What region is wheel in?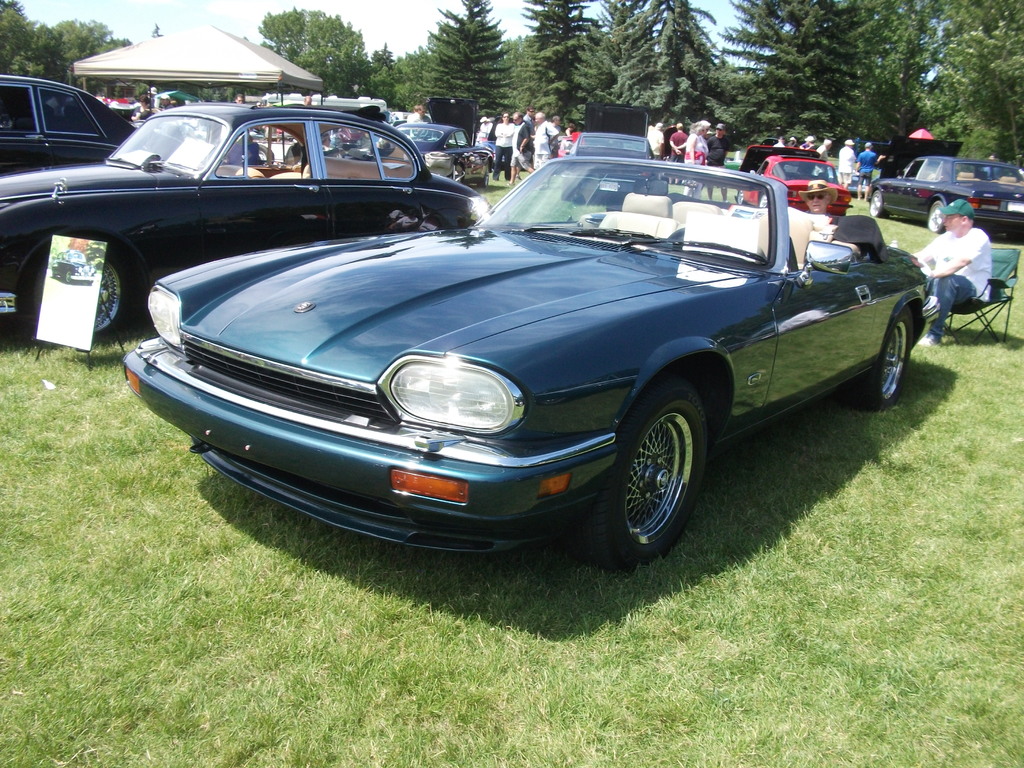
detection(49, 270, 57, 278).
